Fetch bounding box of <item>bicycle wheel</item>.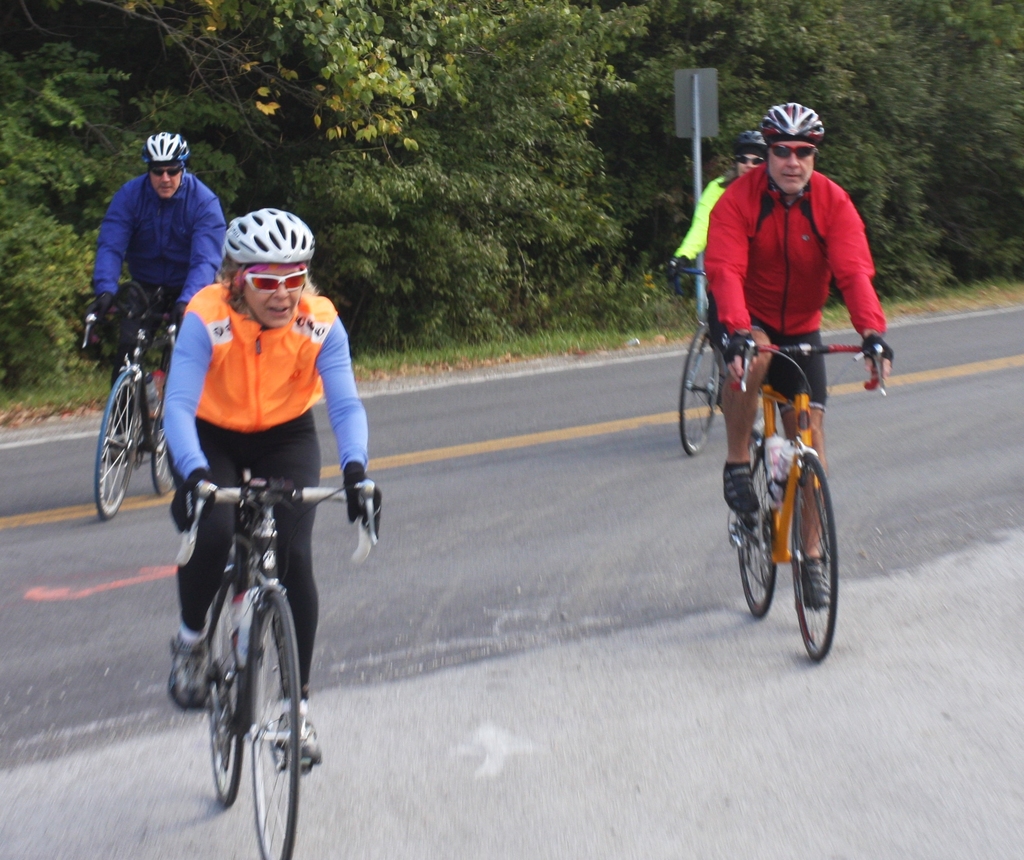
Bbox: 738/438/783/622.
